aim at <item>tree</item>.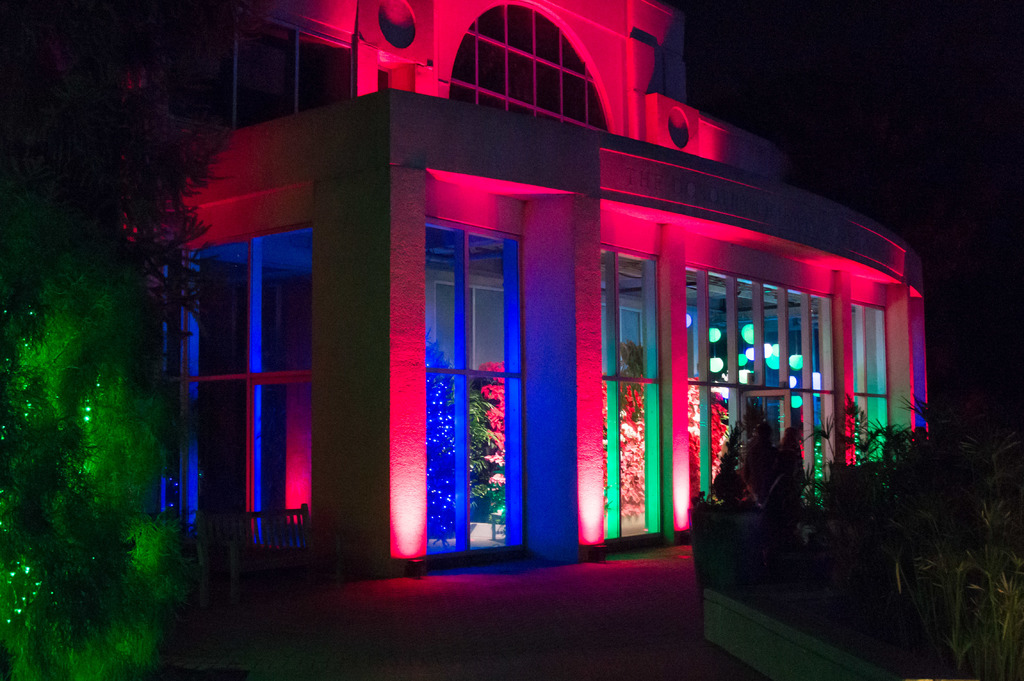
Aimed at select_region(430, 343, 472, 534).
